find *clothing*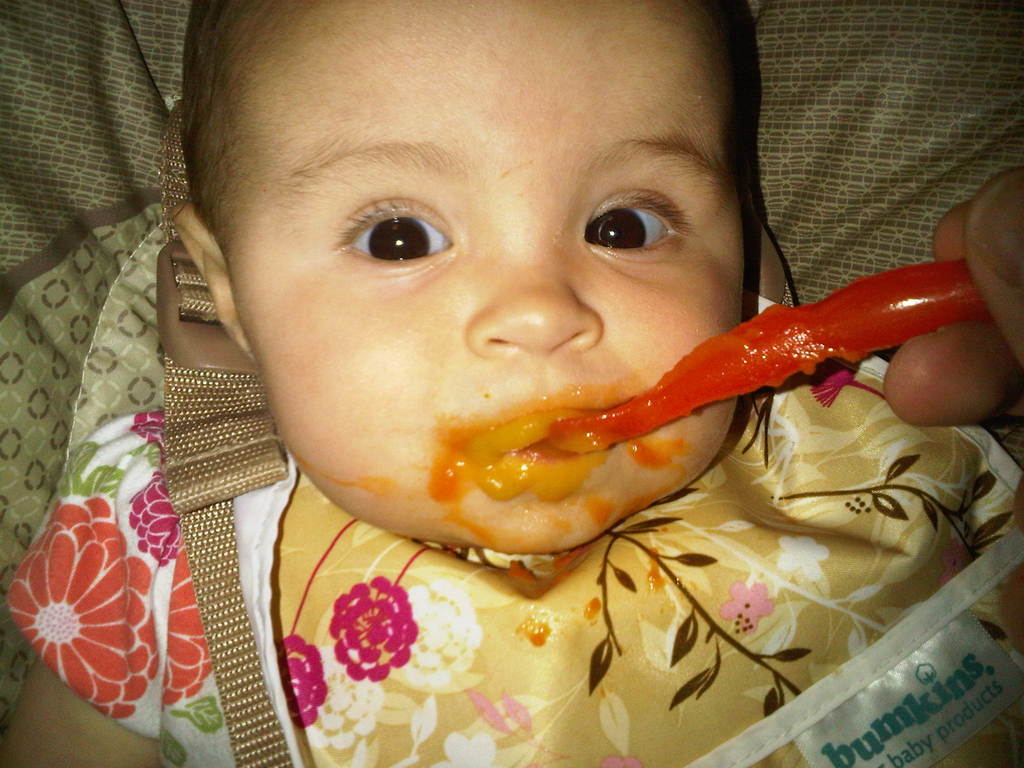
[21,349,1023,764]
